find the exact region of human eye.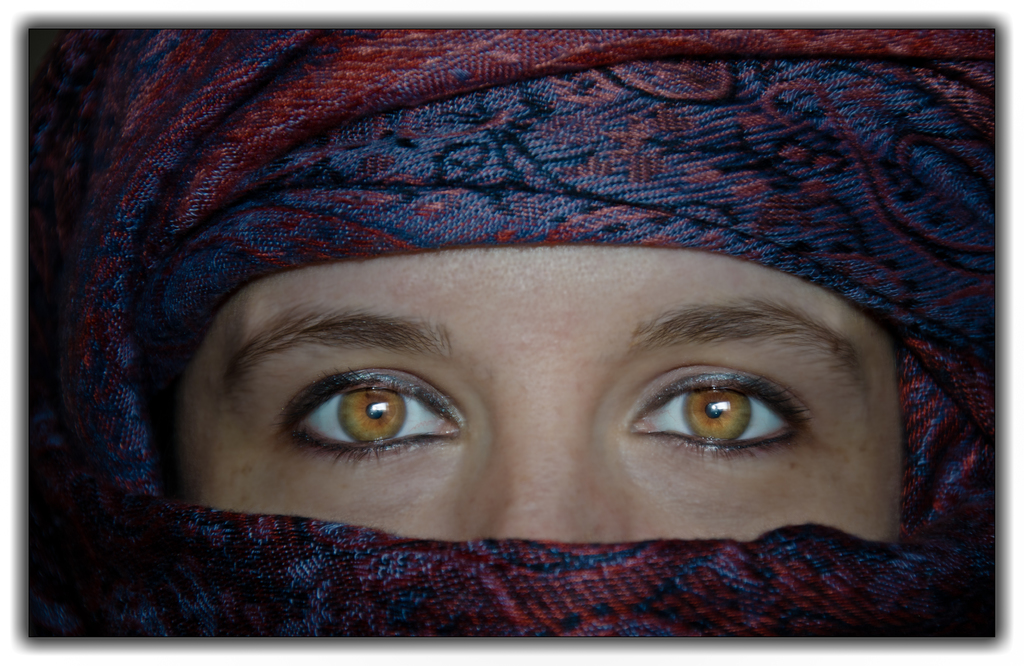
Exact region: rect(264, 352, 472, 469).
